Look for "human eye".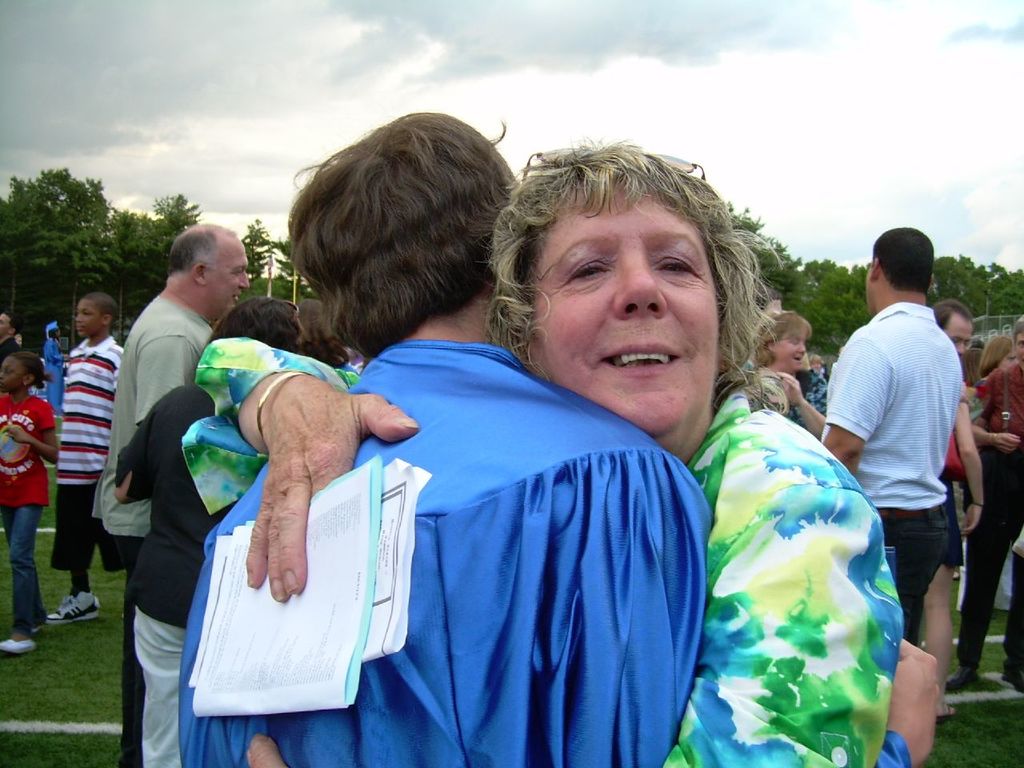
Found: pyautogui.locateOnScreen(790, 338, 798, 346).
